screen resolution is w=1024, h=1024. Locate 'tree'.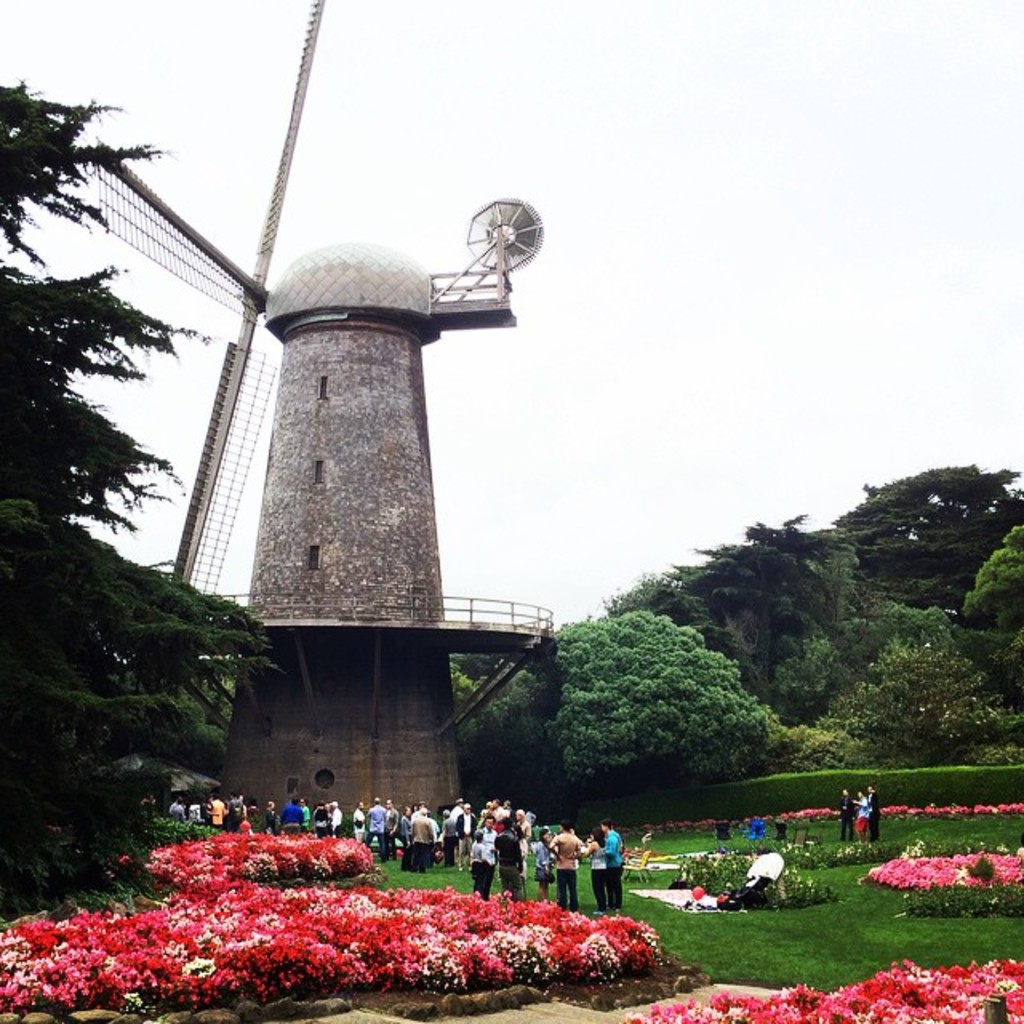
crop(842, 594, 971, 693).
